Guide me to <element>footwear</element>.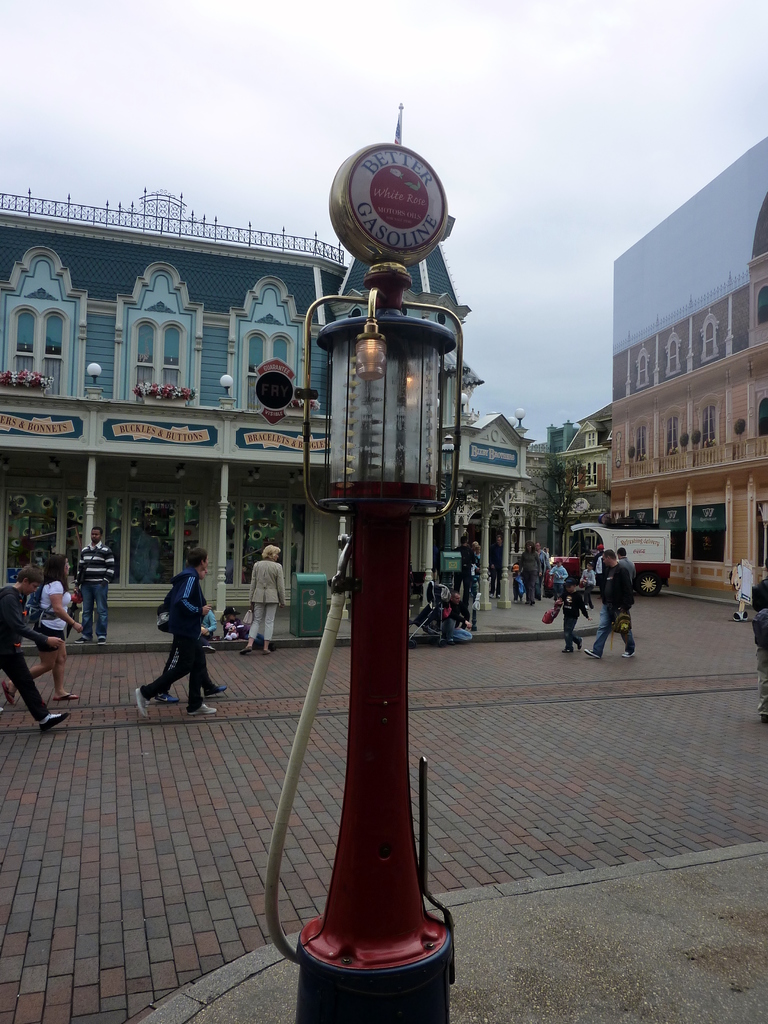
Guidance: {"left": 138, "top": 688, "right": 150, "bottom": 719}.
